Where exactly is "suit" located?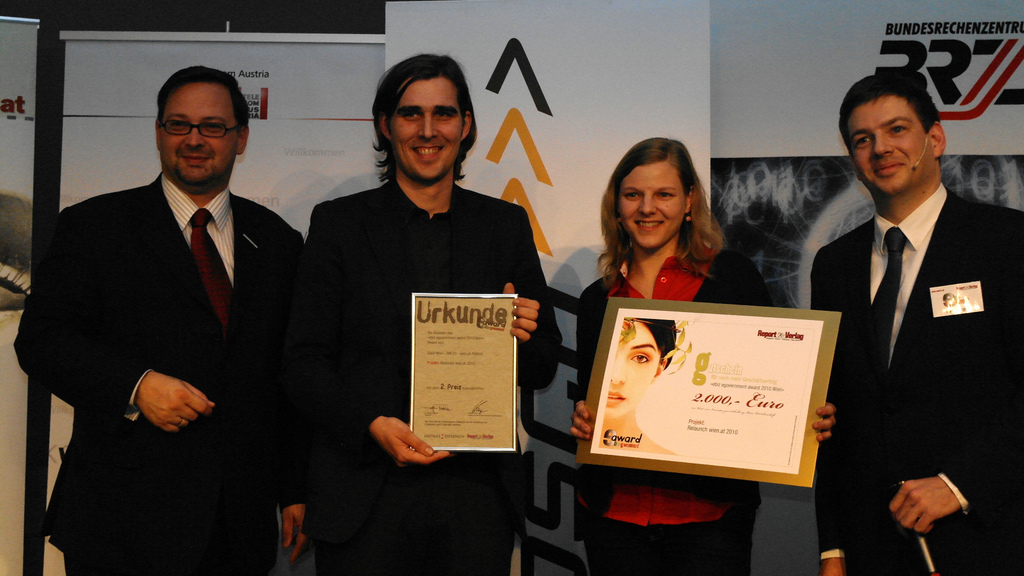
Its bounding box is Rect(19, 186, 316, 575).
